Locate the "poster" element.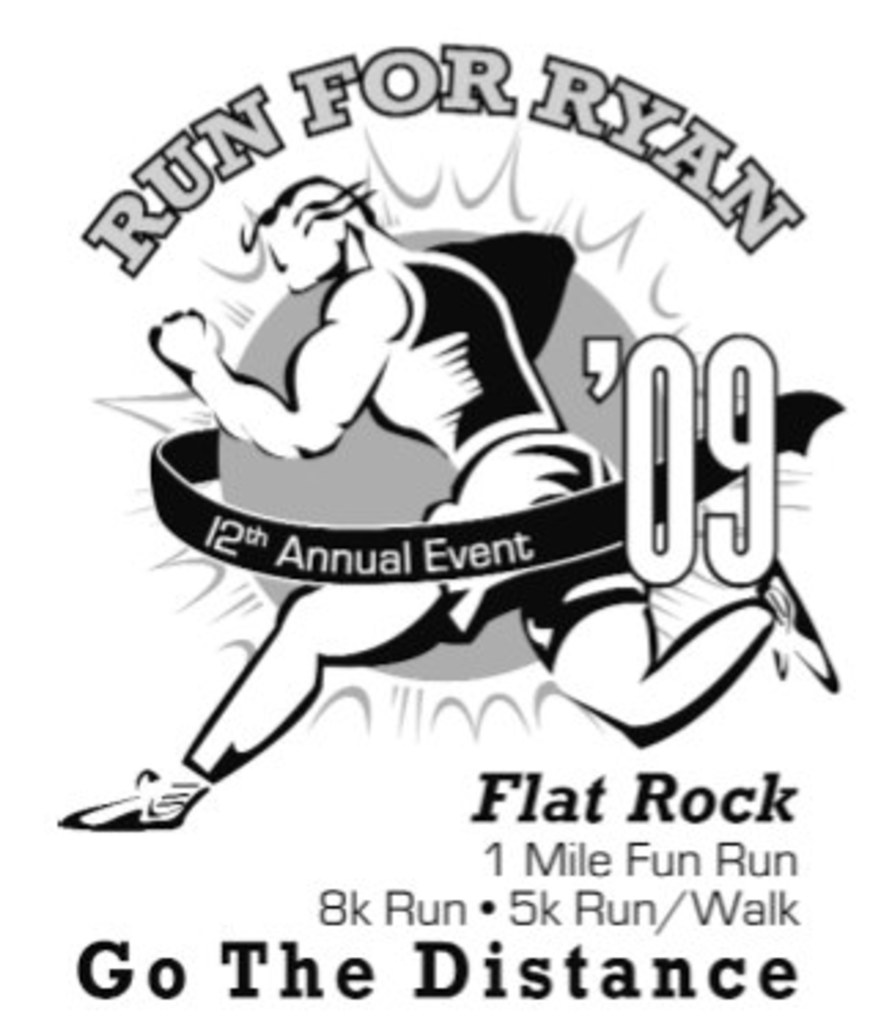
Element bbox: [0,0,867,1021].
